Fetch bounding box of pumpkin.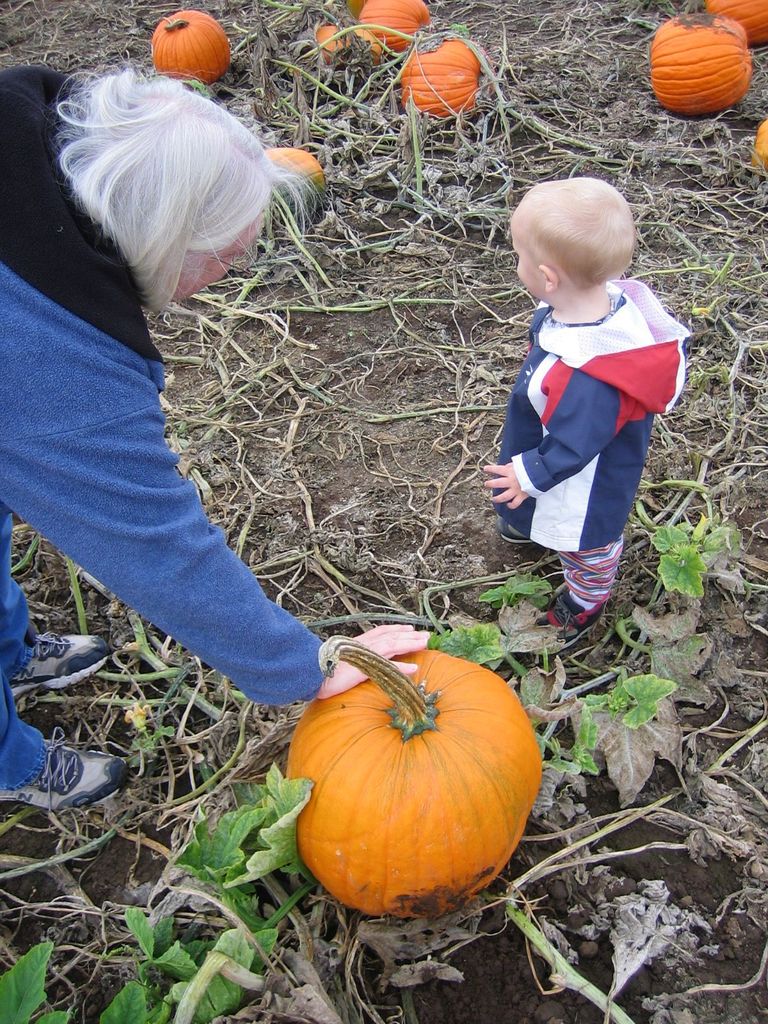
Bbox: (left=394, top=37, right=499, bottom=120).
